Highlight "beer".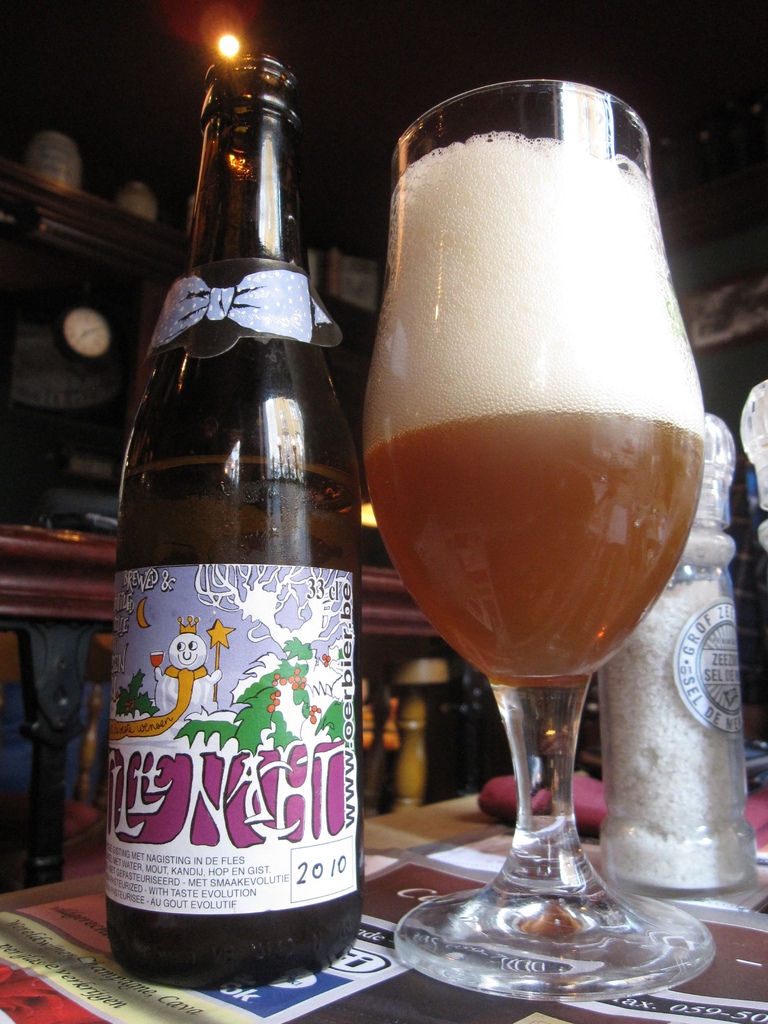
Highlighted region: (x1=362, y1=76, x2=735, y2=1023).
